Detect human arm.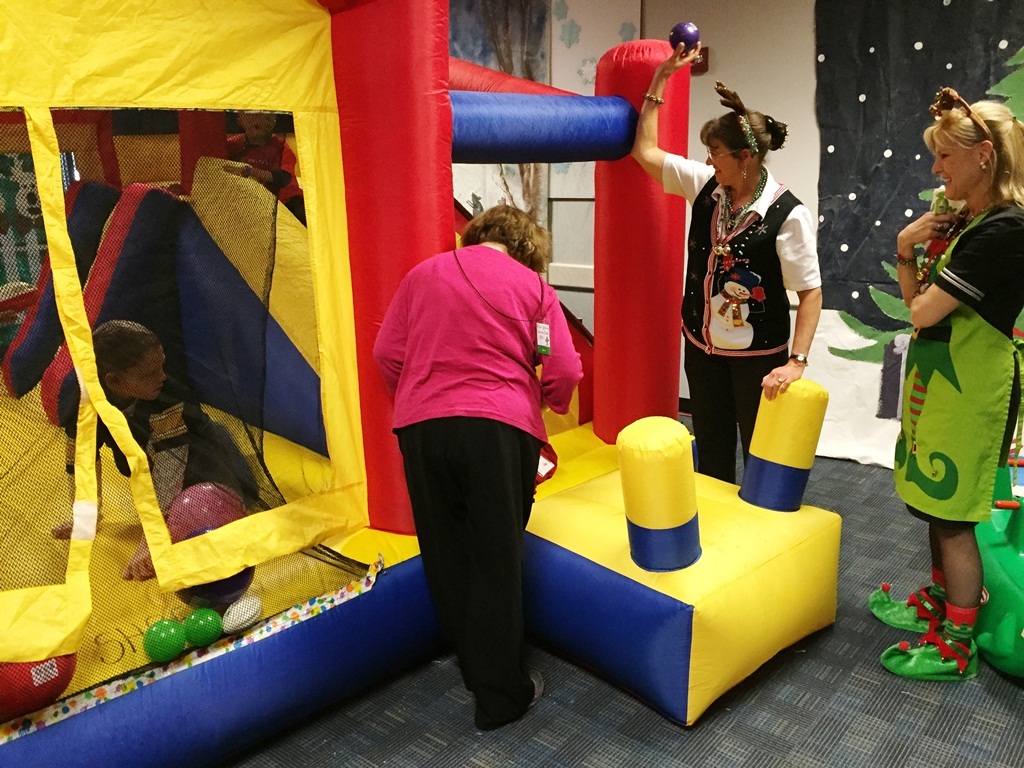
Detected at x1=629 y1=36 x2=714 y2=205.
